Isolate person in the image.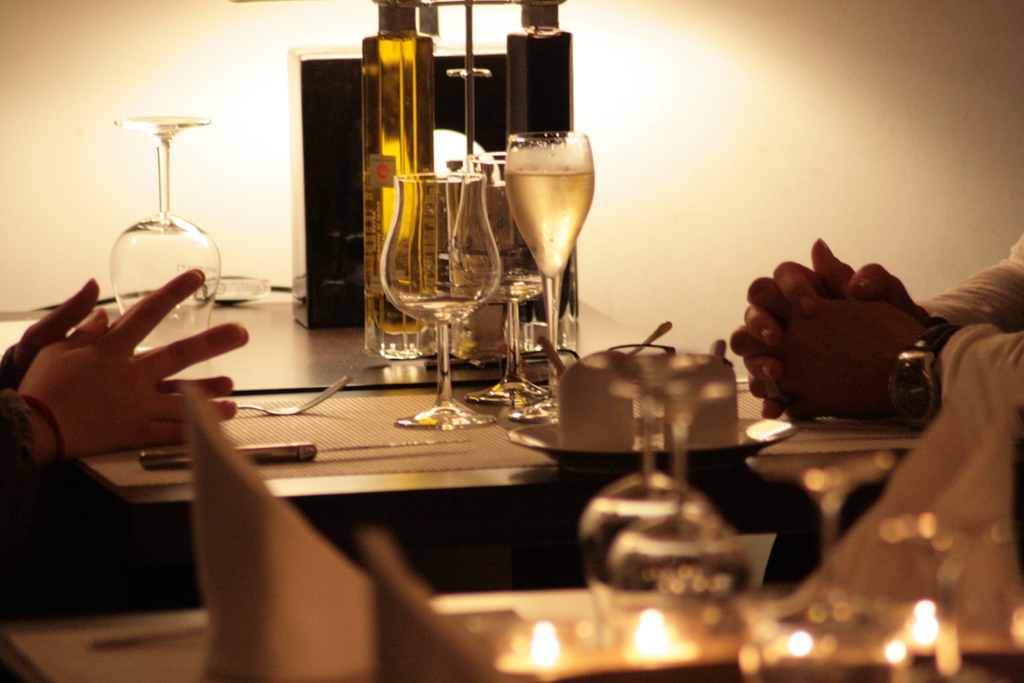
Isolated region: bbox=[723, 222, 1023, 471].
